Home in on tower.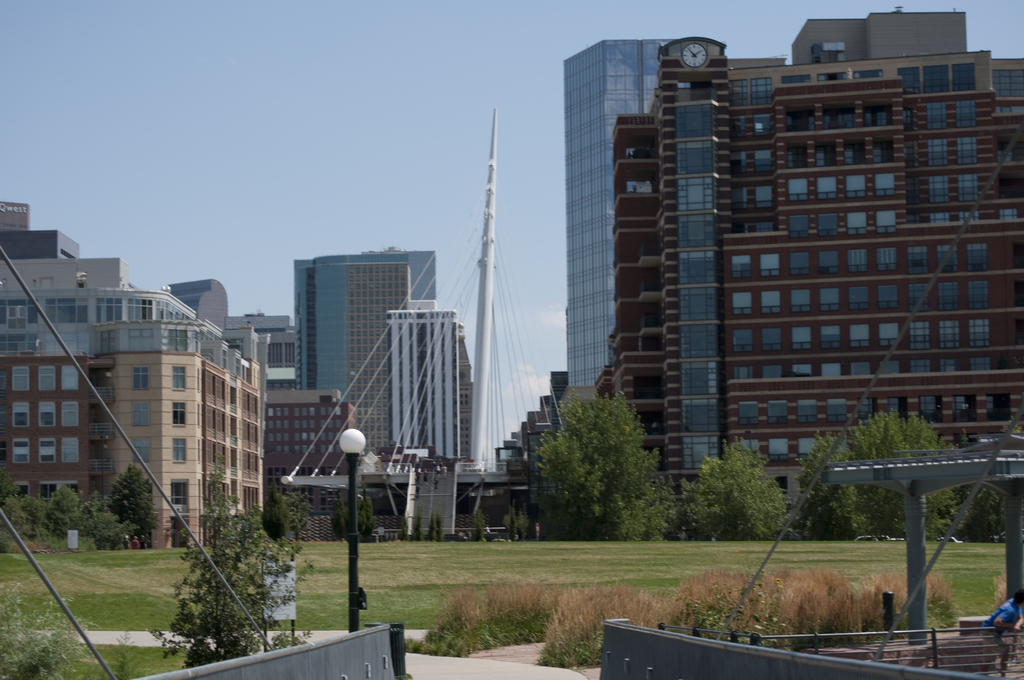
Homed in at 610, 38, 1023, 490.
